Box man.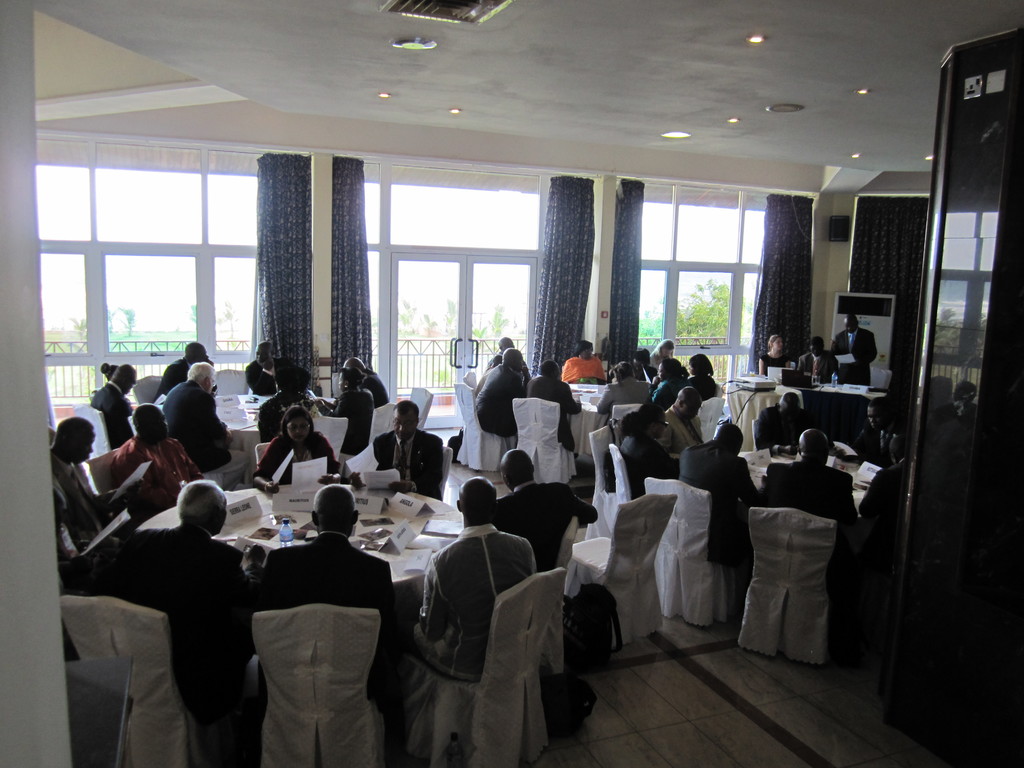
rect(762, 431, 855, 615).
